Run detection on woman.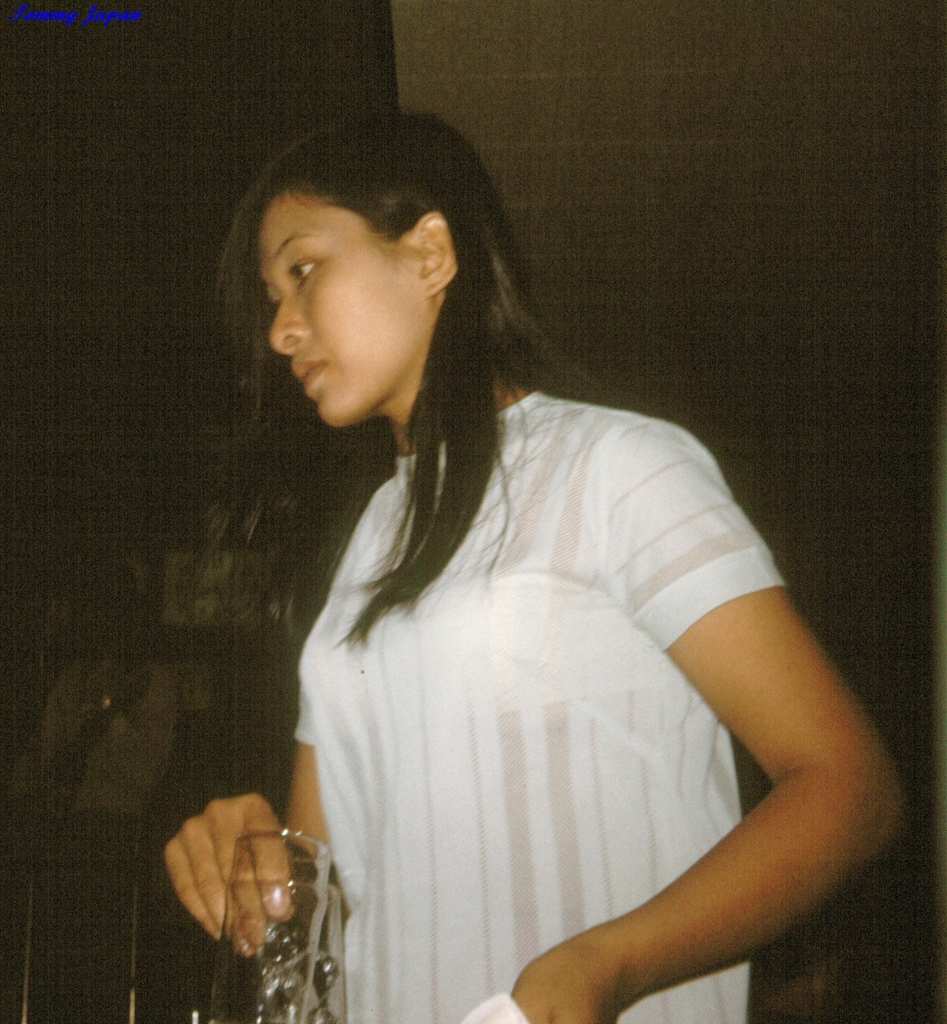
Result: crop(214, 141, 870, 1023).
